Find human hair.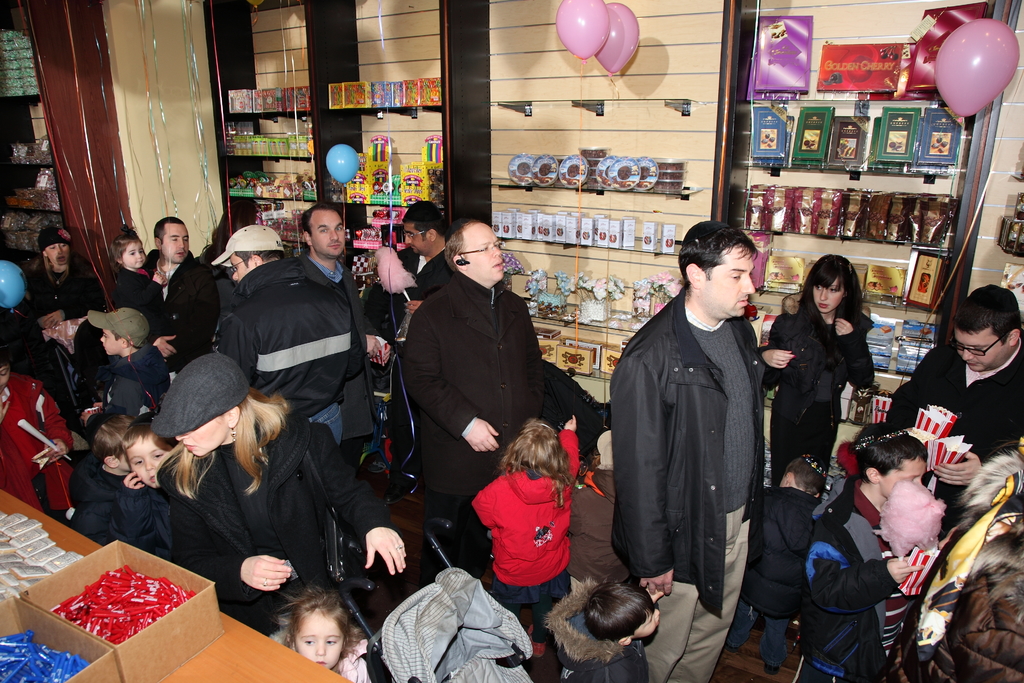
BBox(495, 413, 573, 506).
